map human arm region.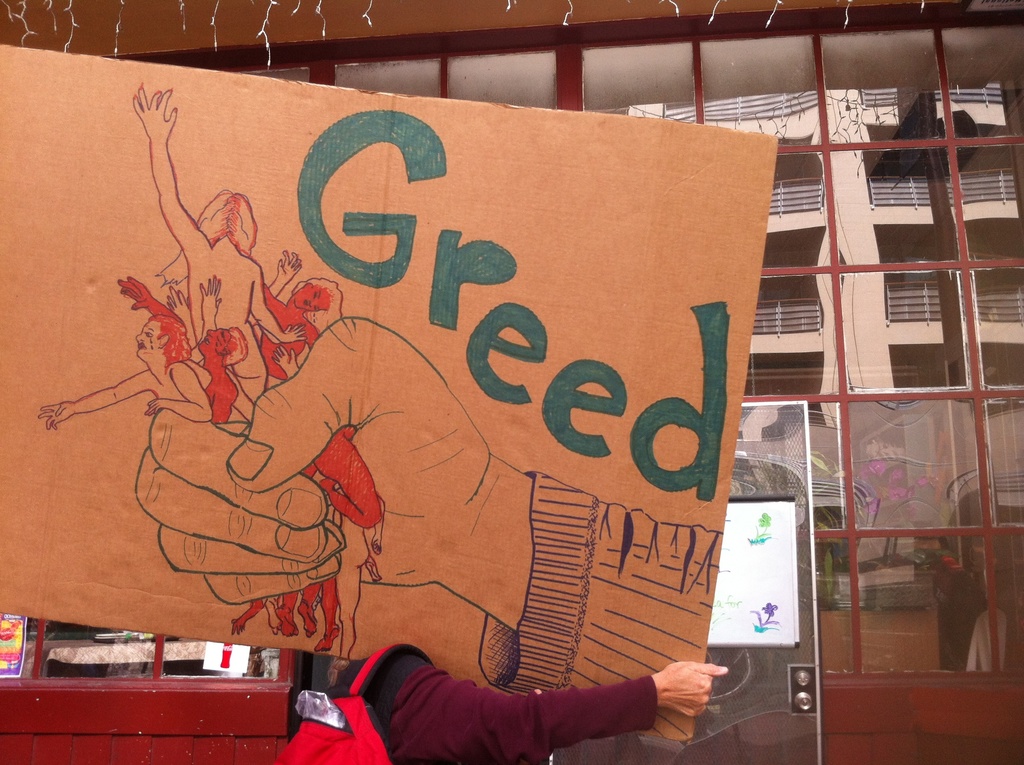
Mapped to box(169, 284, 200, 355).
